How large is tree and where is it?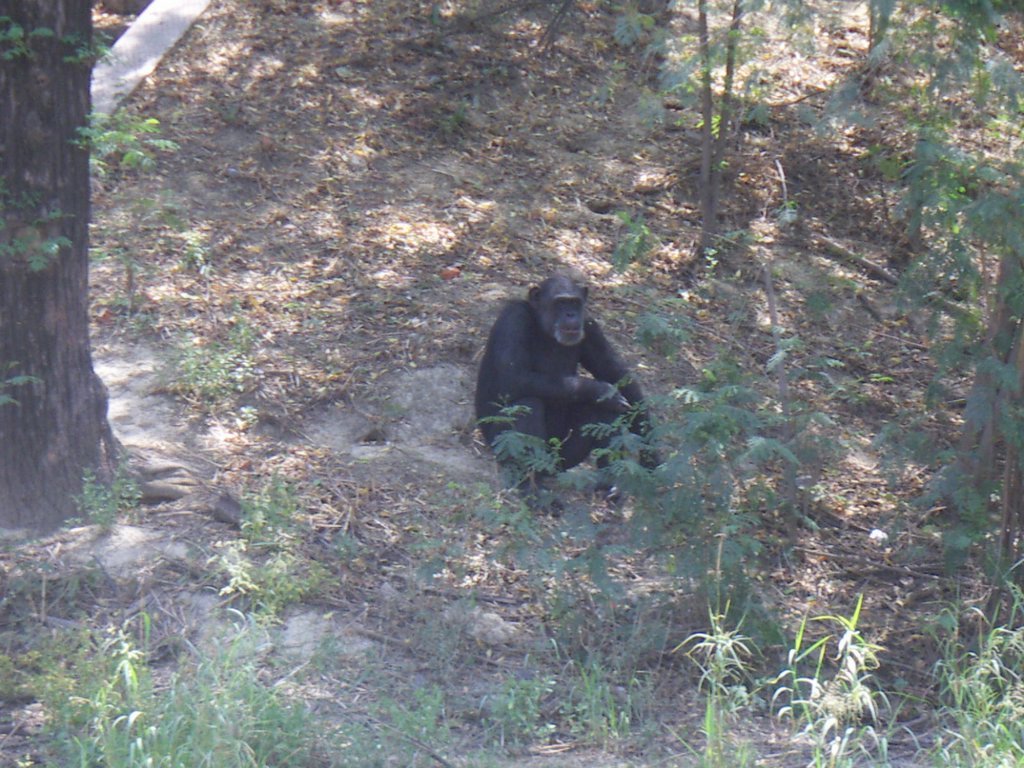
Bounding box: detection(0, 0, 138, 519).
